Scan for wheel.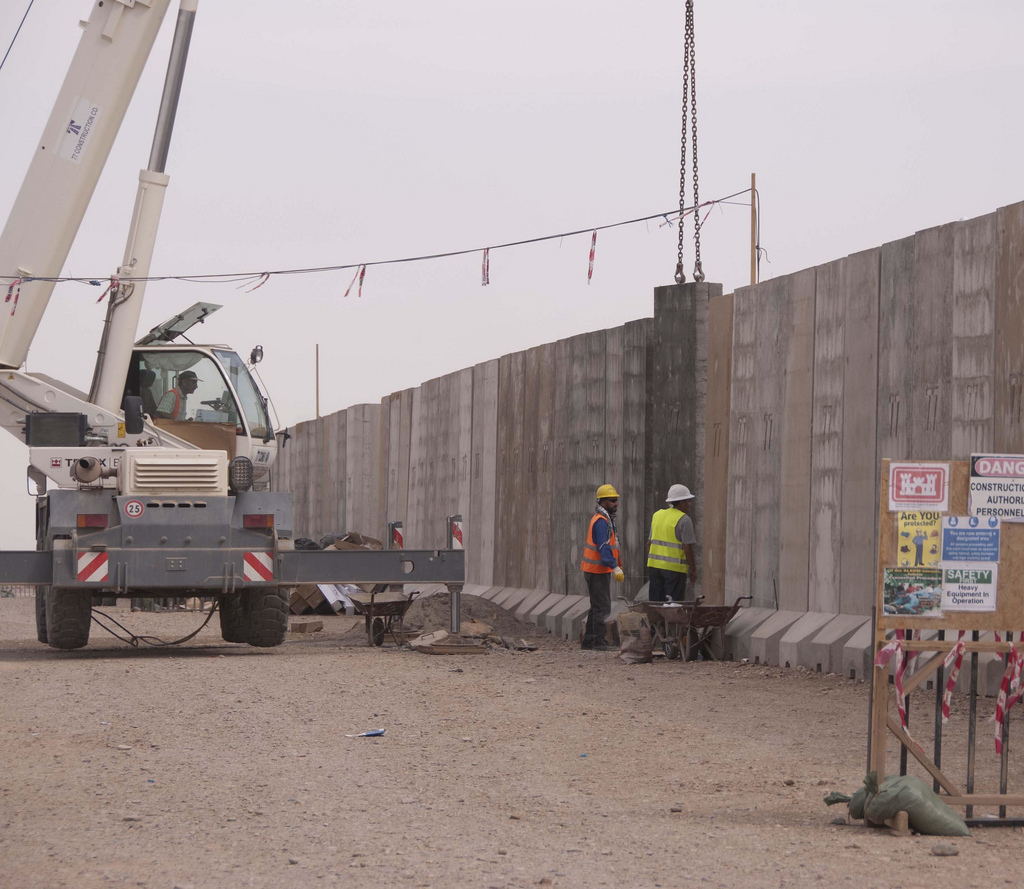
Scan result: {"left": 216, "top": 592, "right": 241, "bottom": 644}.
